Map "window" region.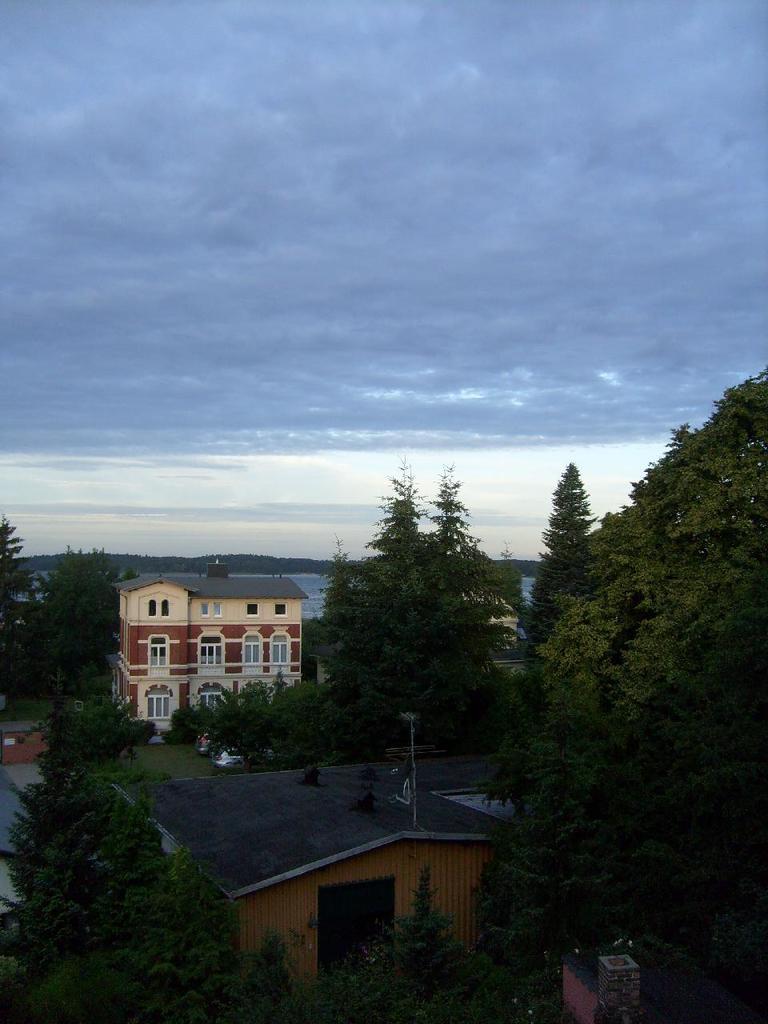
Mapped to left=200, top=600, right=223, bottom=619.
